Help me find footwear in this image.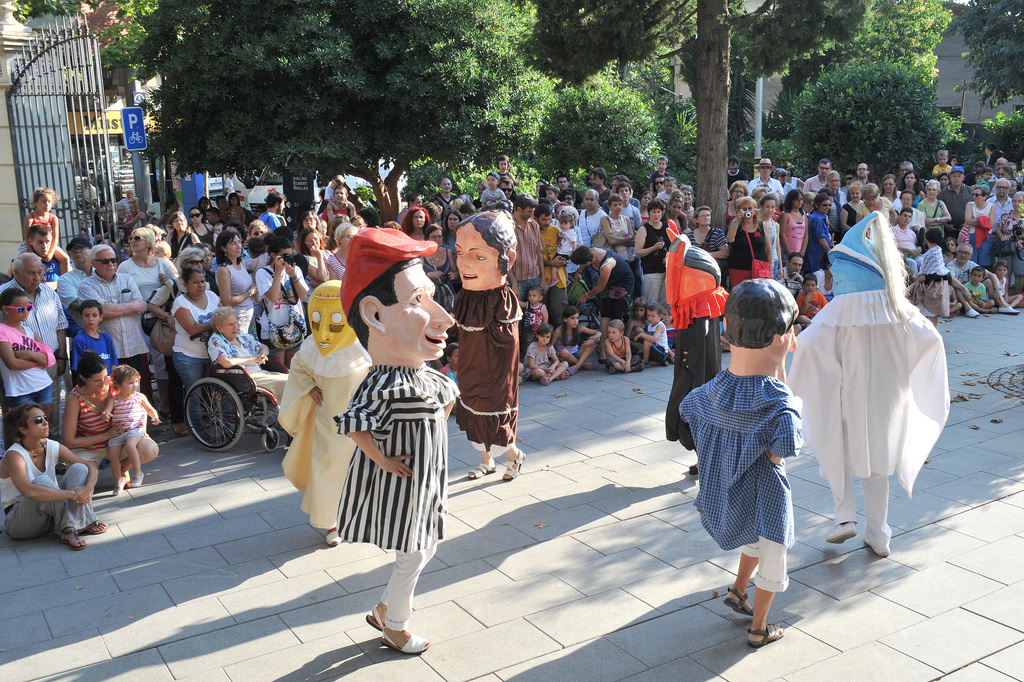
Found it: [x1=965, y1=307, x2=981, y2=315].
